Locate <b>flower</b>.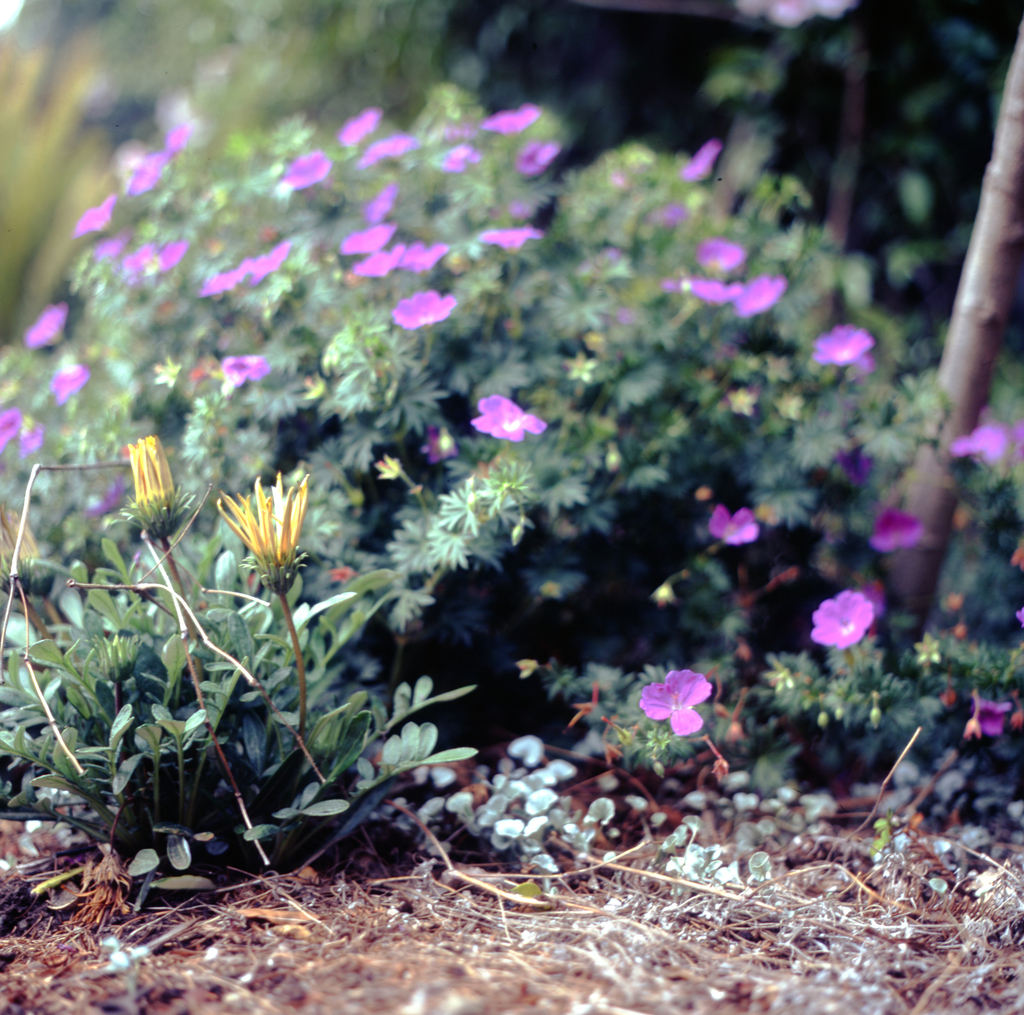
Bounding box: region(1007, 538, 1023, 571).
